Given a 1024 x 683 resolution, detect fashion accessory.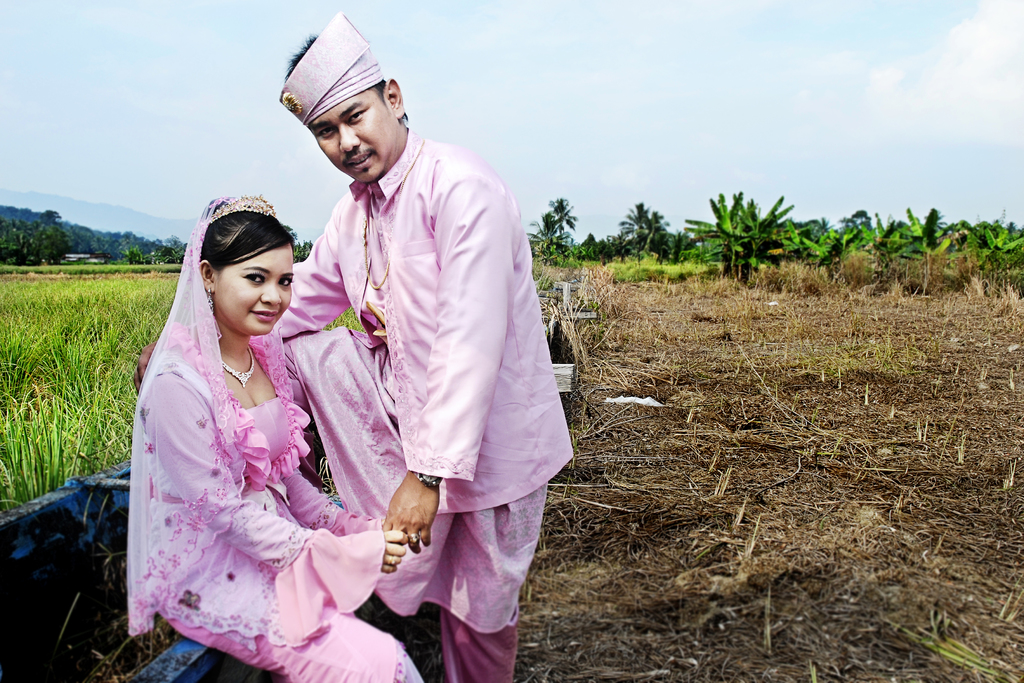
220:349:257:383.
